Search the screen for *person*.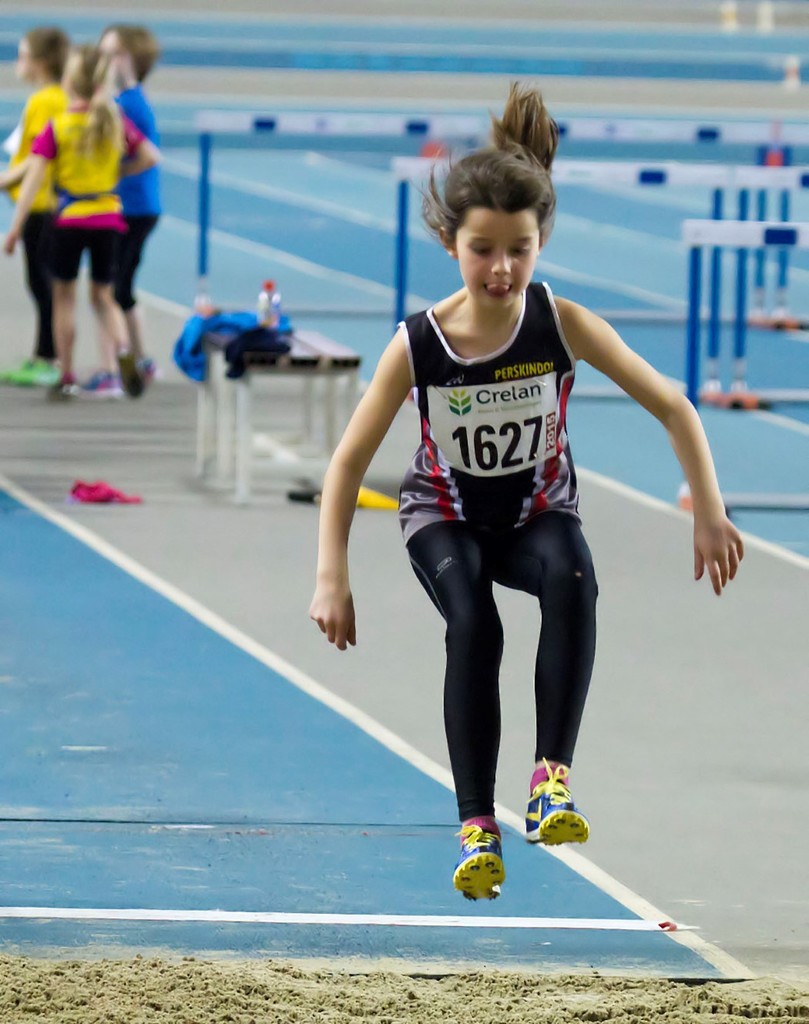
Found at <box>91,19,175,390</box>.
